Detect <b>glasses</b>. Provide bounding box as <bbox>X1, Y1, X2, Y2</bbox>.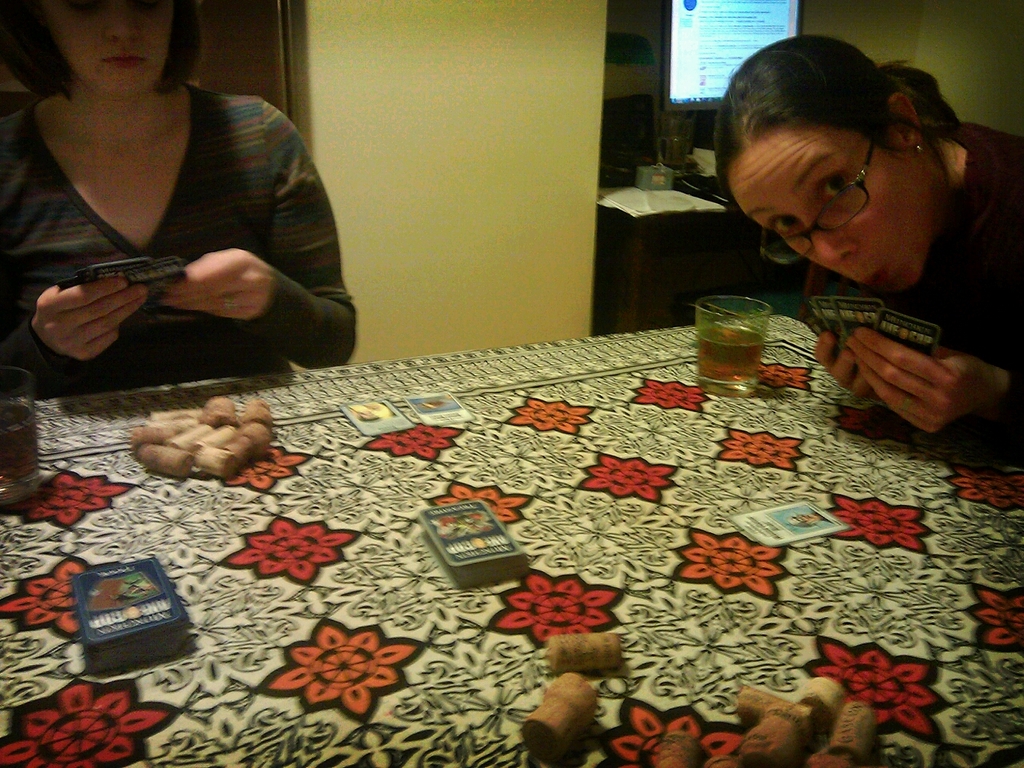
<bbox>757, 138, 875, 265</bbox>.
